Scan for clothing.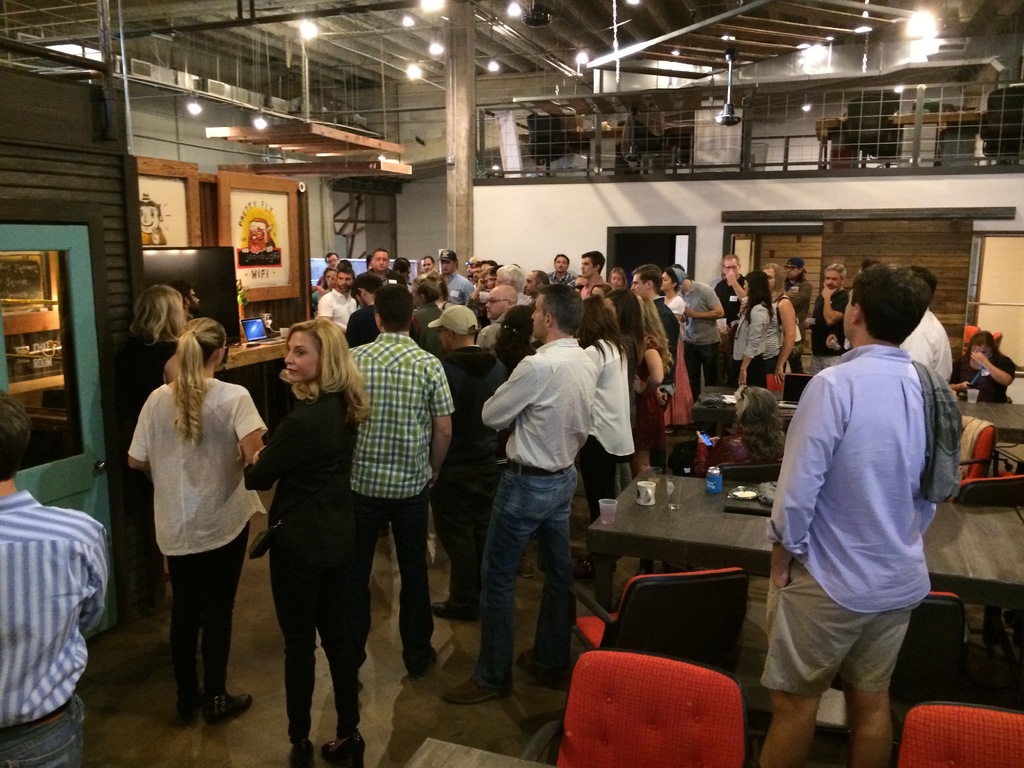
Scan result: box(143, 227, 164, 243).
